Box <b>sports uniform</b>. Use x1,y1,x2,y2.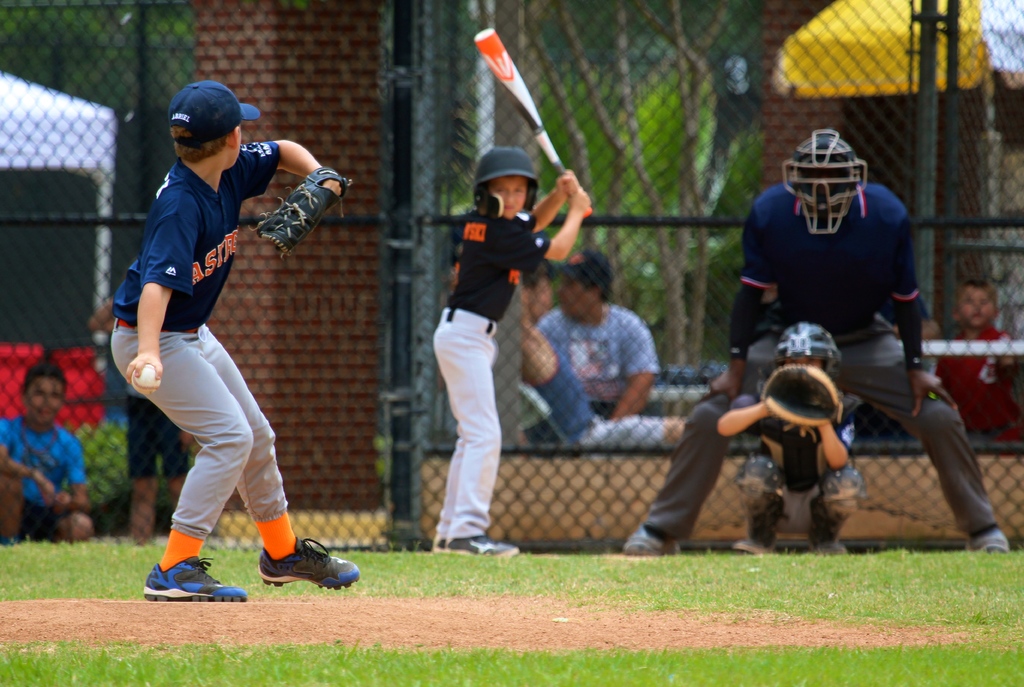
428,213,555,544.
